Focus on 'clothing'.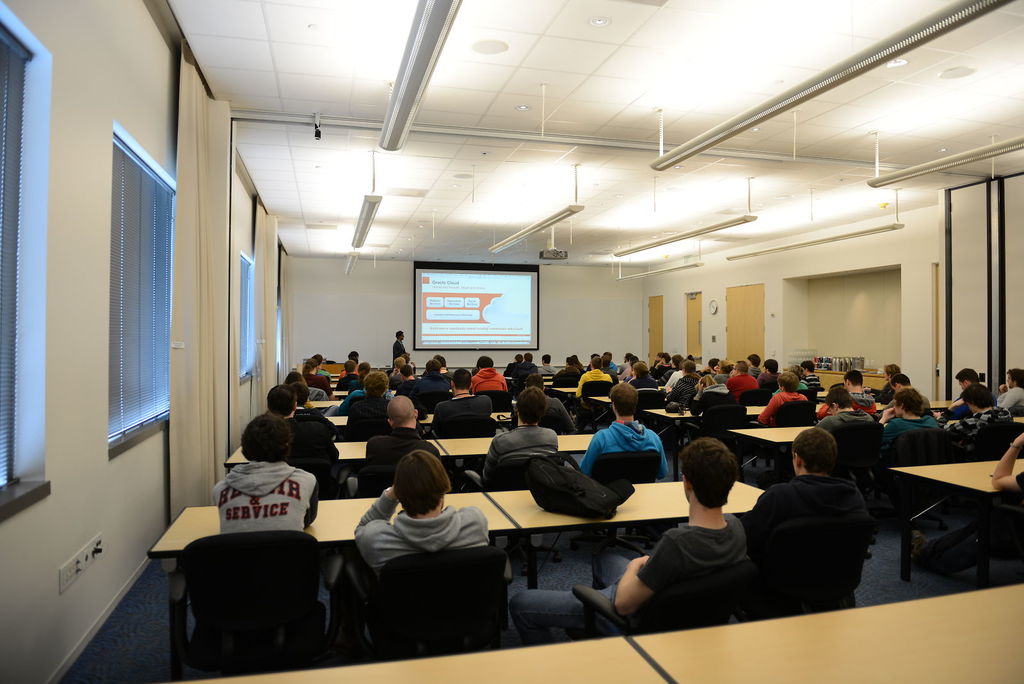
Focused at (x1=511, y1=514, x2=734, y2=642).
